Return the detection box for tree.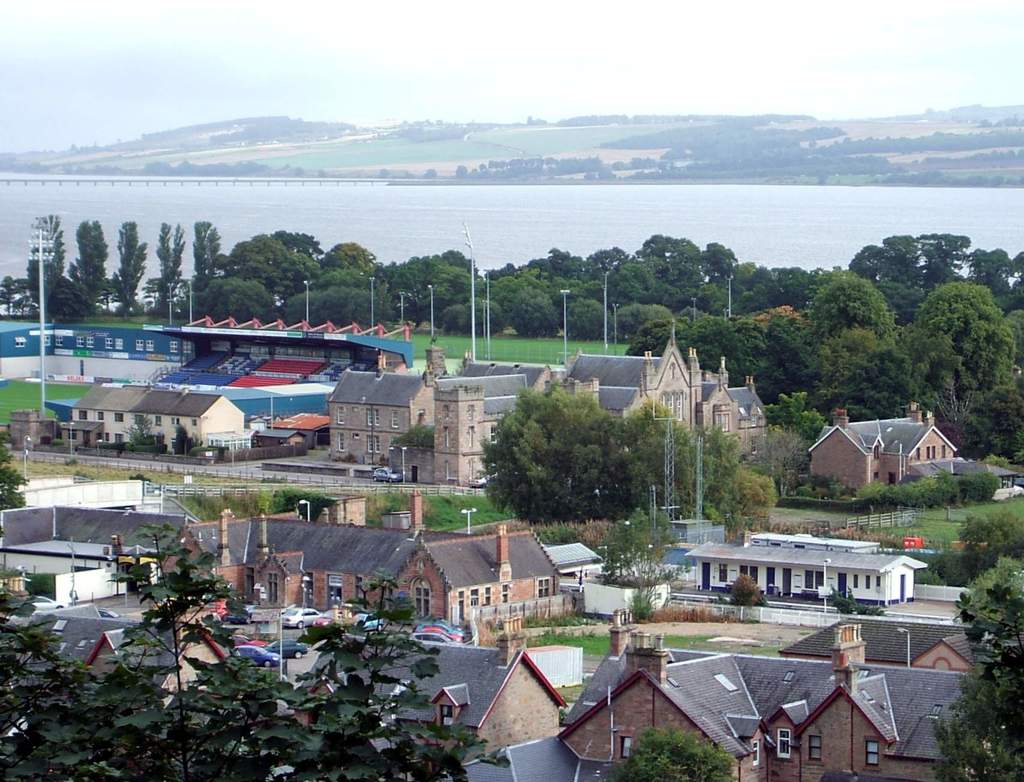
bbox=[849, 247, 886, 270].
